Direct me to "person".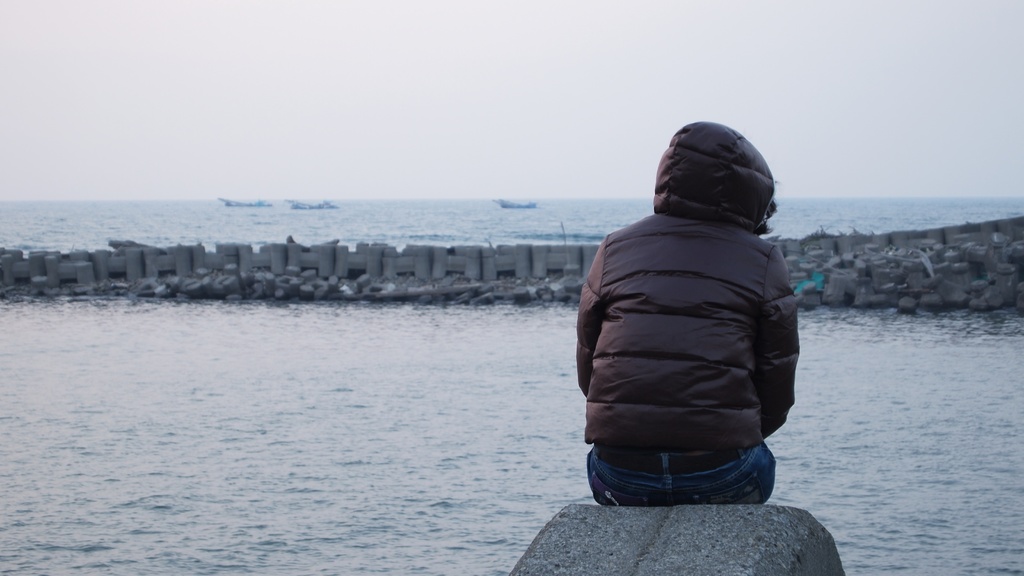
Direction: 574/121/799/507.
